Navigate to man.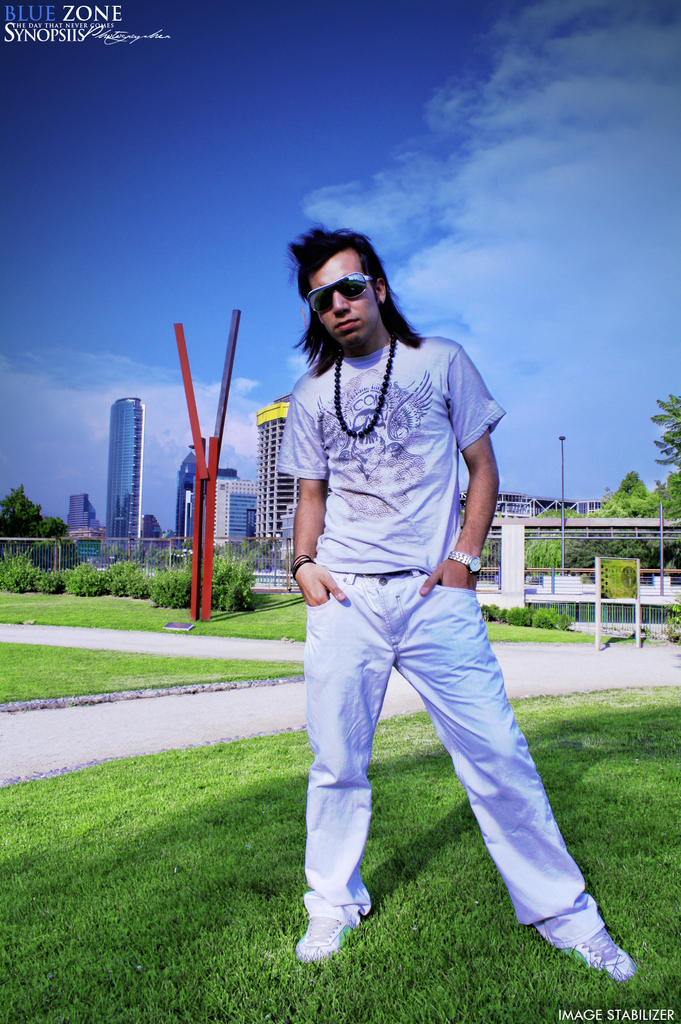
Navigation target: bbox=(285, 220, 641, 977).
